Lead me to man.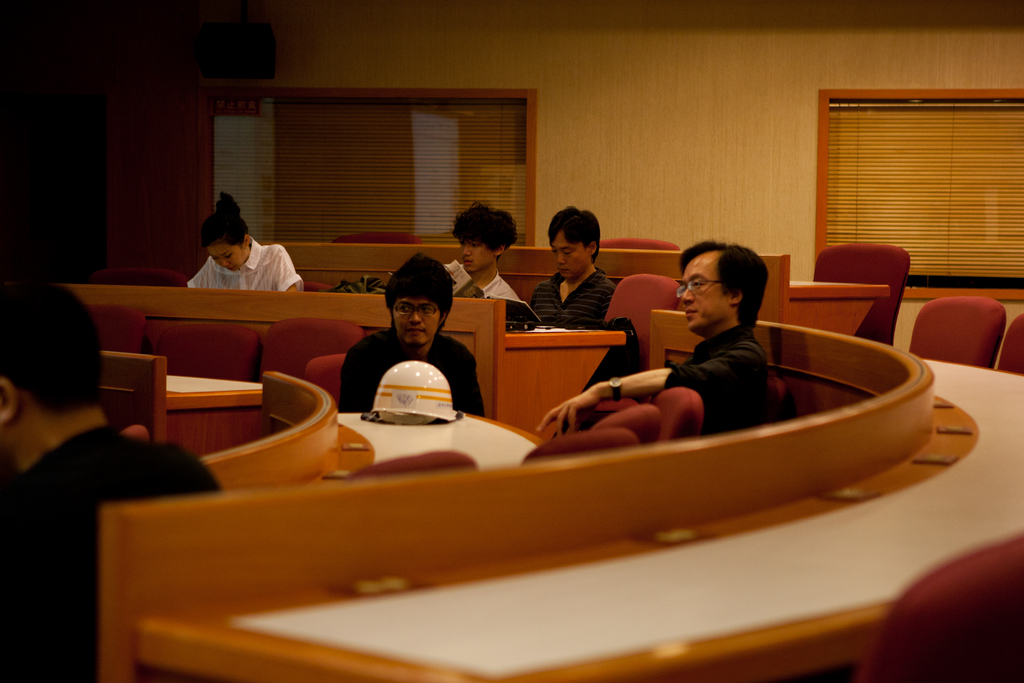
Lead to x1=442, y1=201, x2=528, y2=306.
